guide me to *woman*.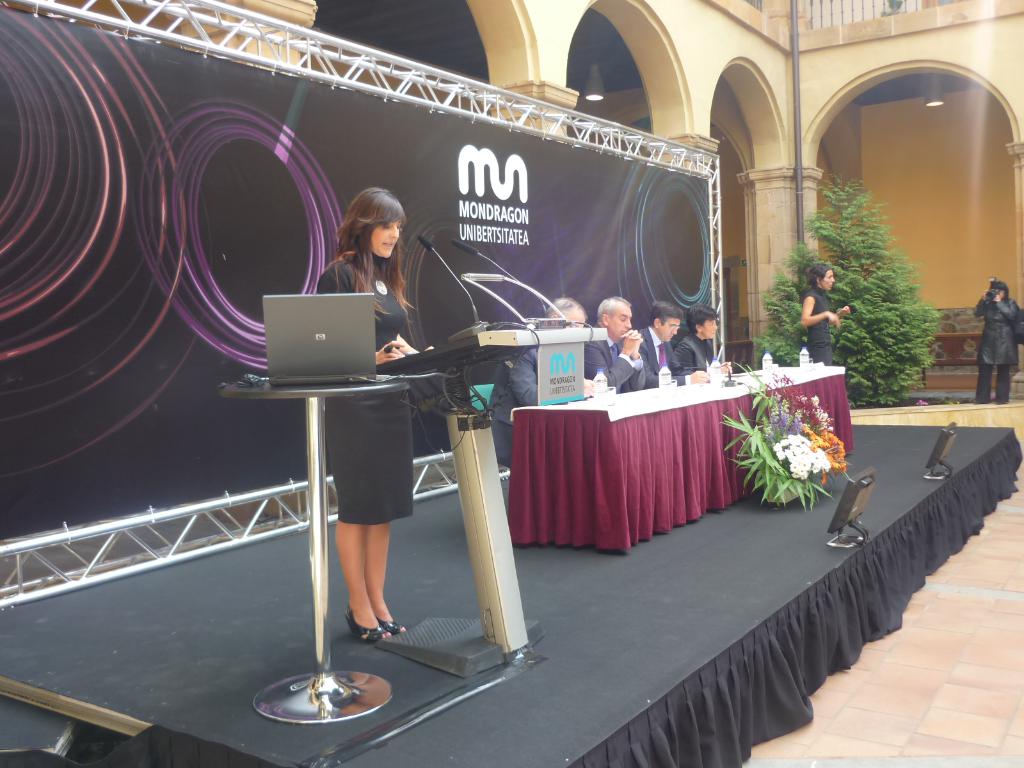
Guidance: [left=801, top=263, right=857, bottom=360].
